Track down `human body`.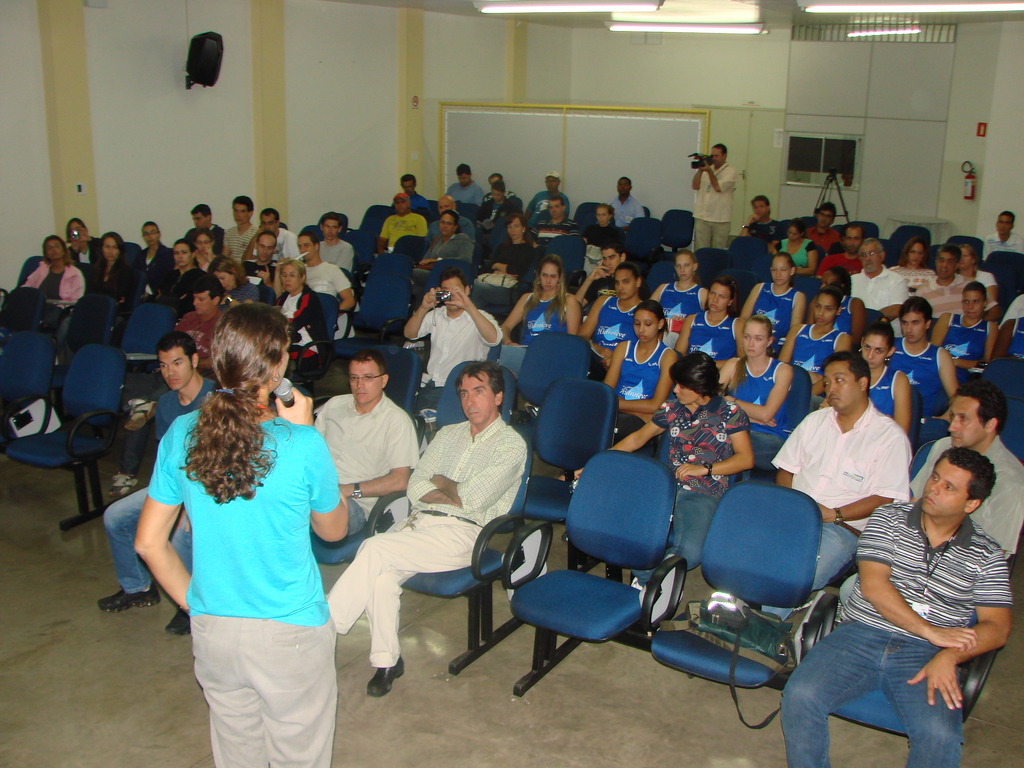
Tracked to <region>851, 237, 907, 339</region>.
